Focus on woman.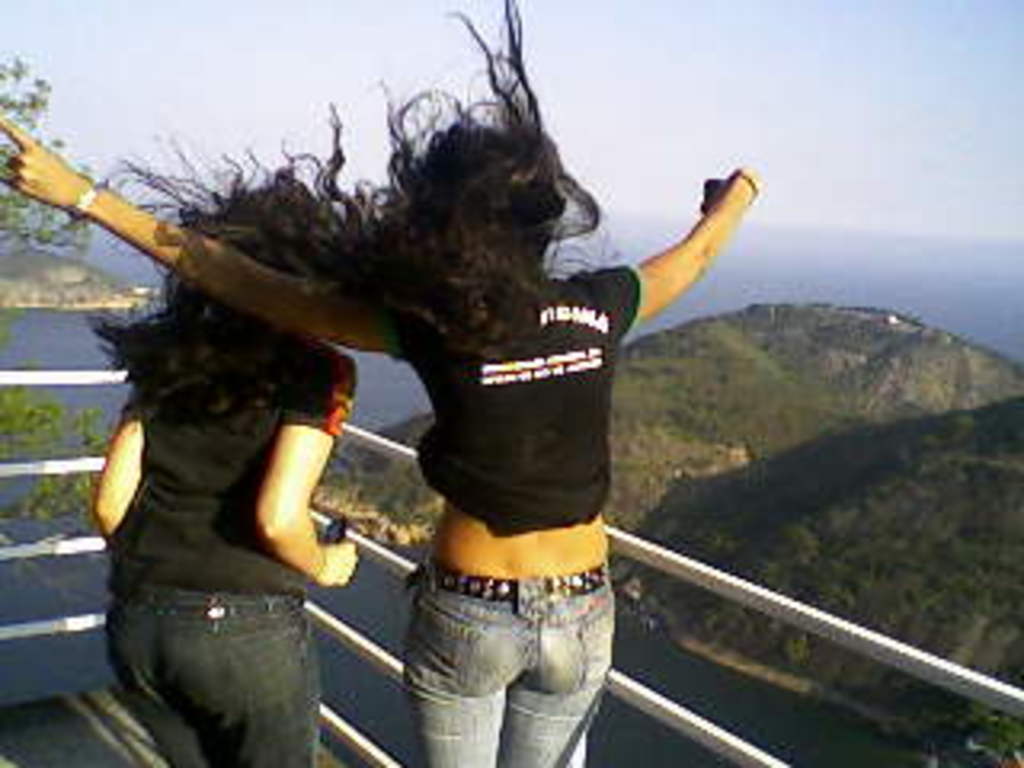
Focused at 67, 224, 381, 758.
